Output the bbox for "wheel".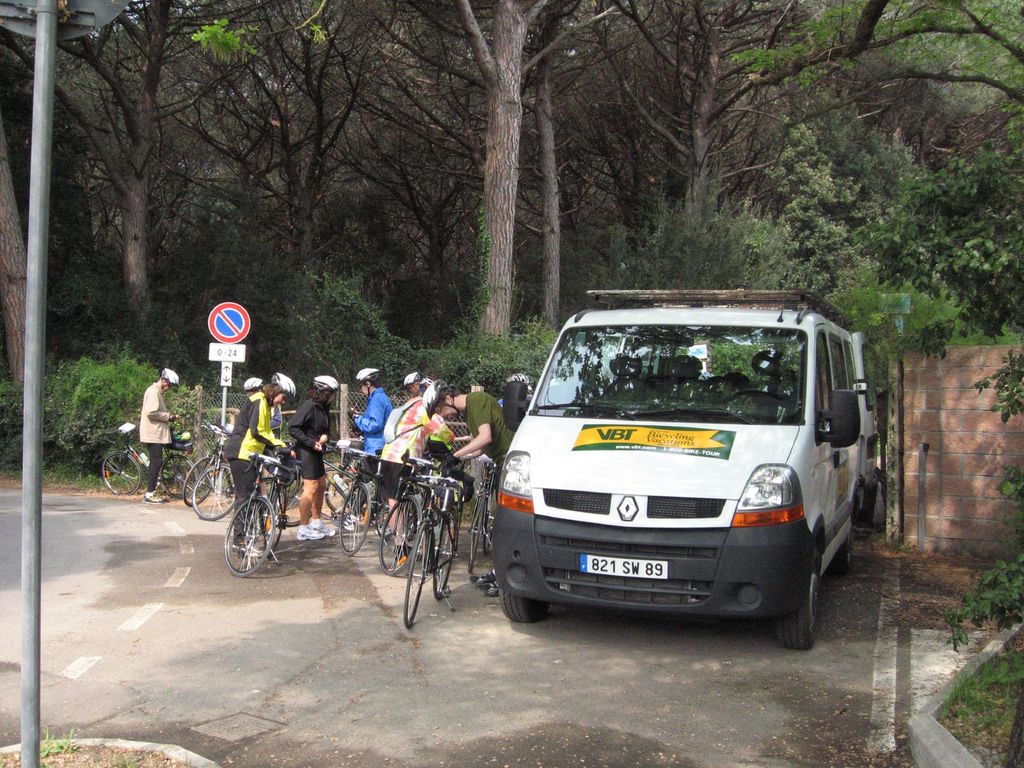
bbox=[772, 546, 824, 653].
